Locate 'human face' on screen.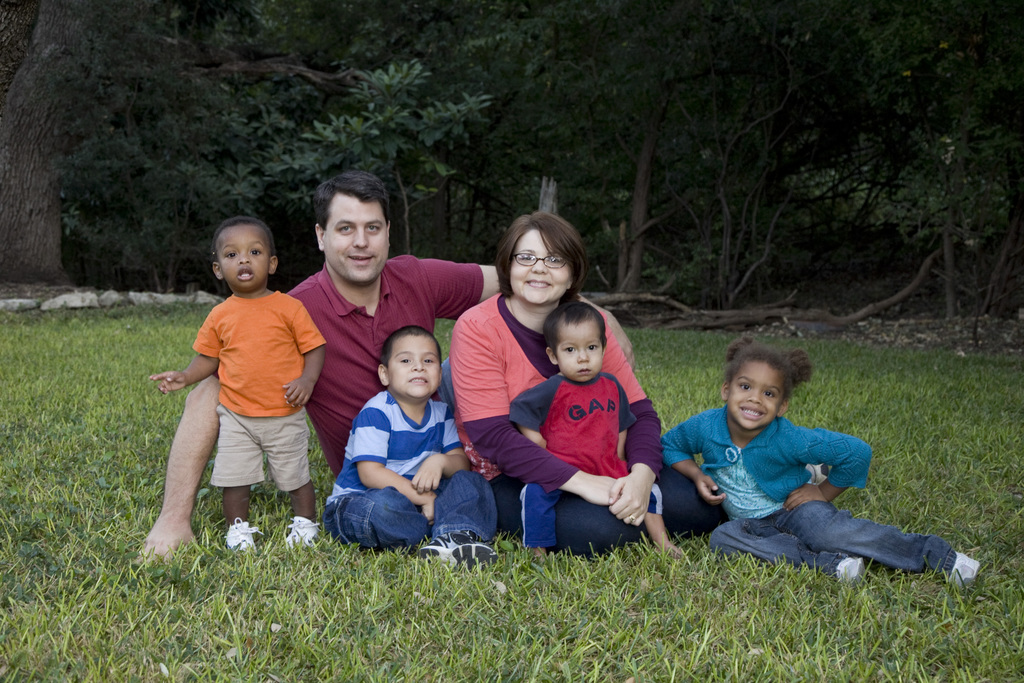
On screen at [x1=321, y1=192, x2=387, y2=279].
